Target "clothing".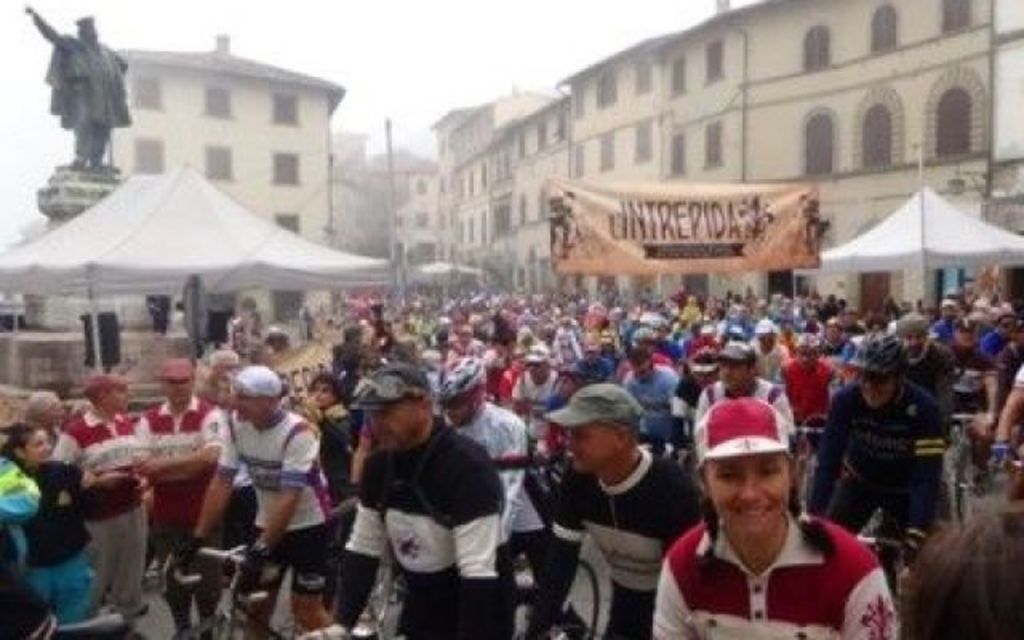
Target region: <region>54, 413, 178, 614</region>.
